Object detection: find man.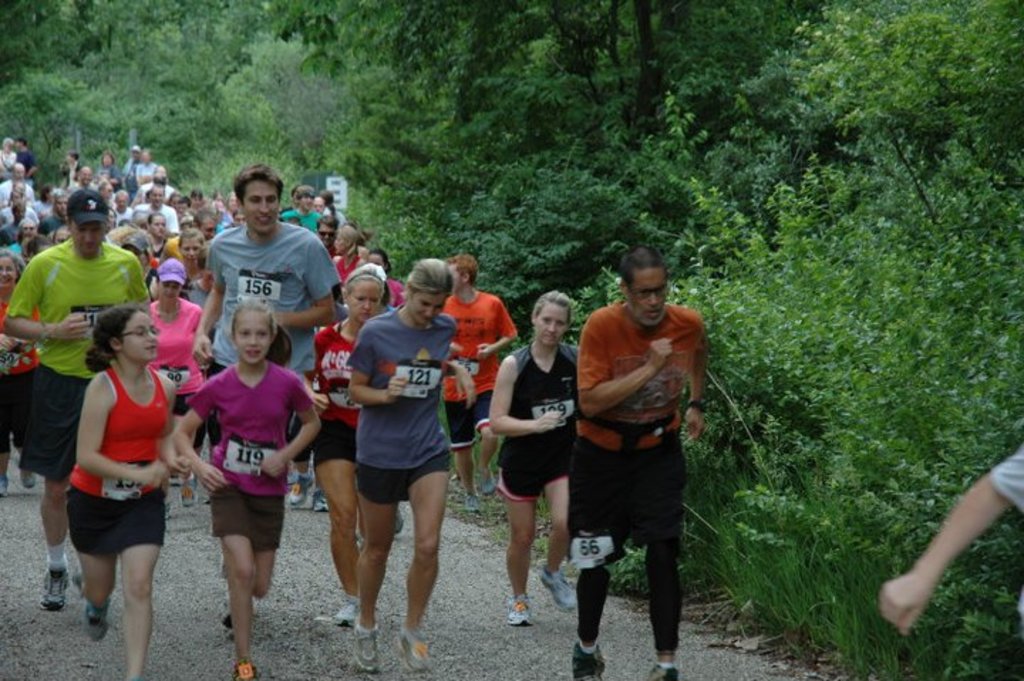
{"left": 445, "top": 253, "right": 515, "bottom": 495}.
